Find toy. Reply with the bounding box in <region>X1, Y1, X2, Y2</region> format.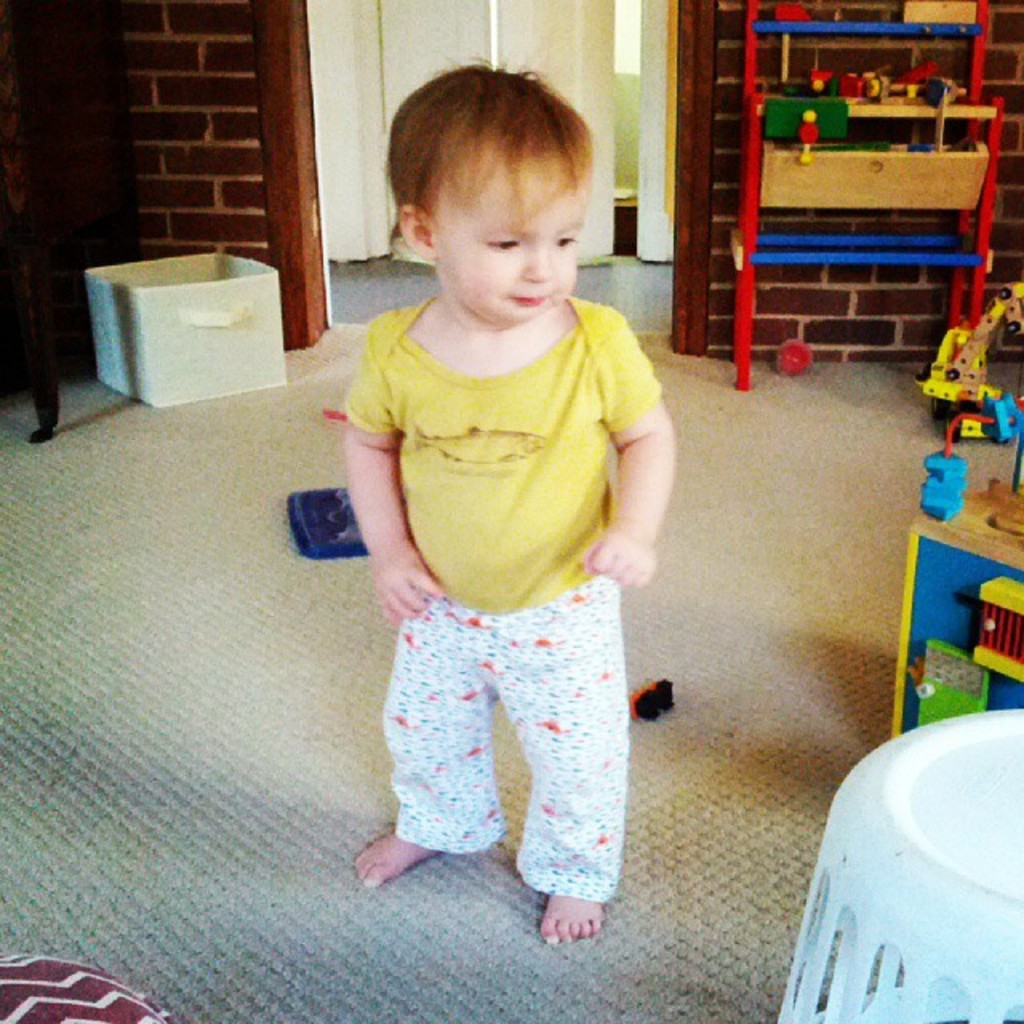
<region>883, 400, 1022, 749</region>.
